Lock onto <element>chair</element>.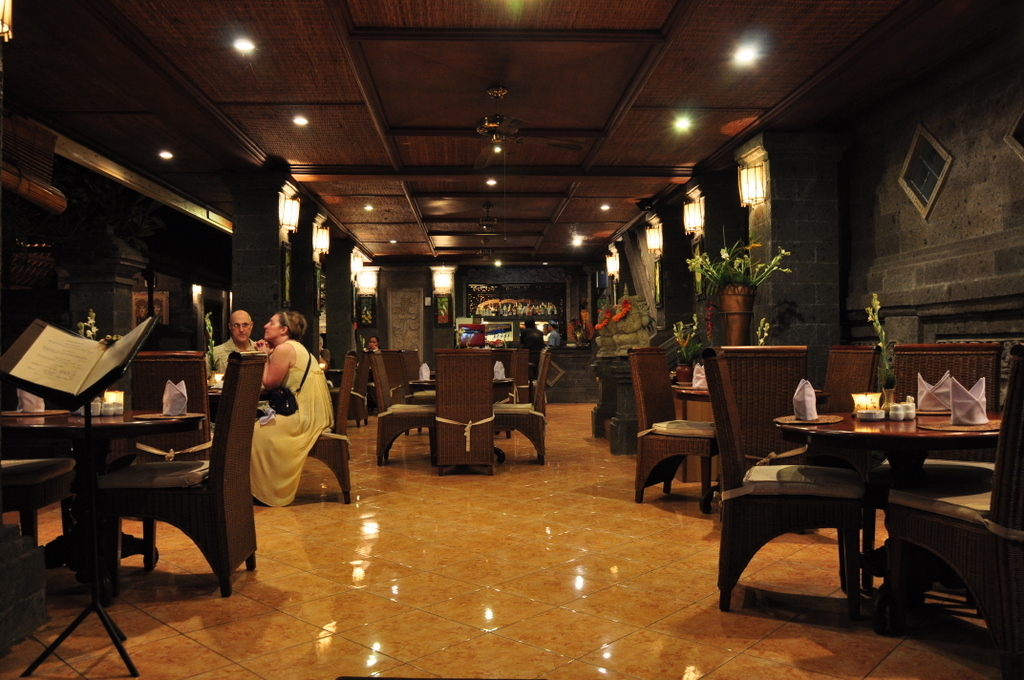
Locked: x1=122, y1=350, x2=216, y2=546.
